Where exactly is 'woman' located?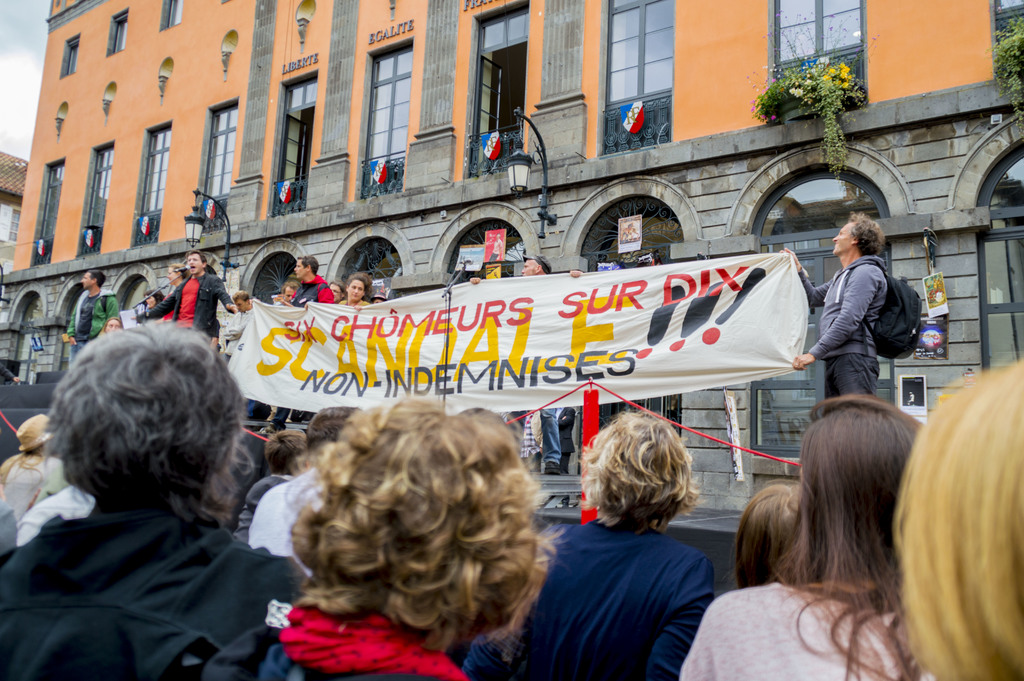
Its bounding box is BBox(894, 352, 1023, 680).
